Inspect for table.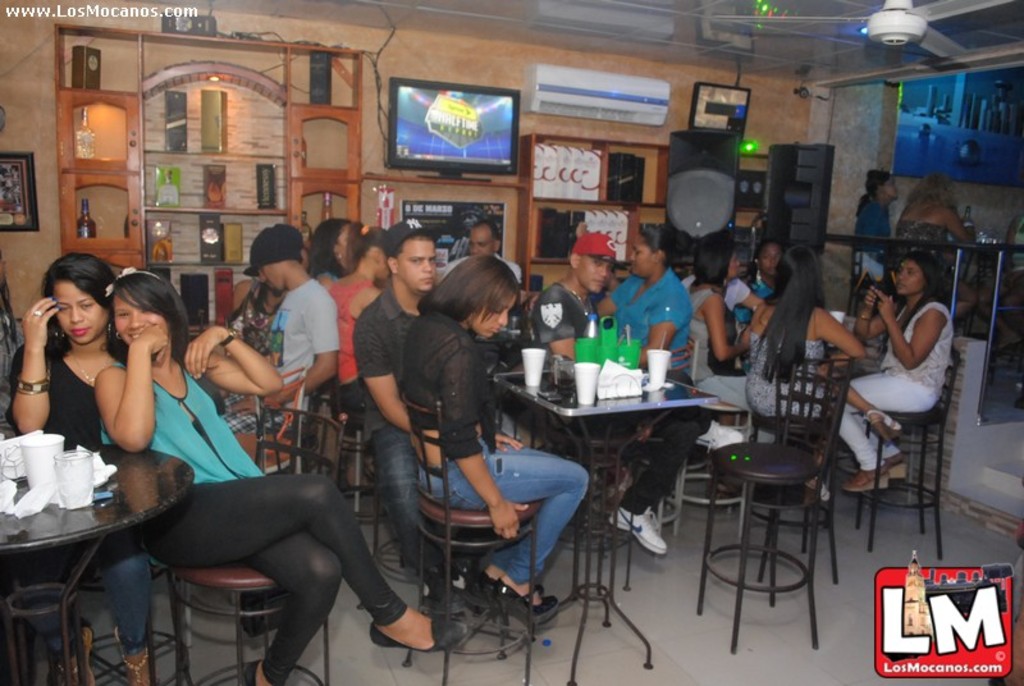
Inspection: (10, 433, 187, 676).
